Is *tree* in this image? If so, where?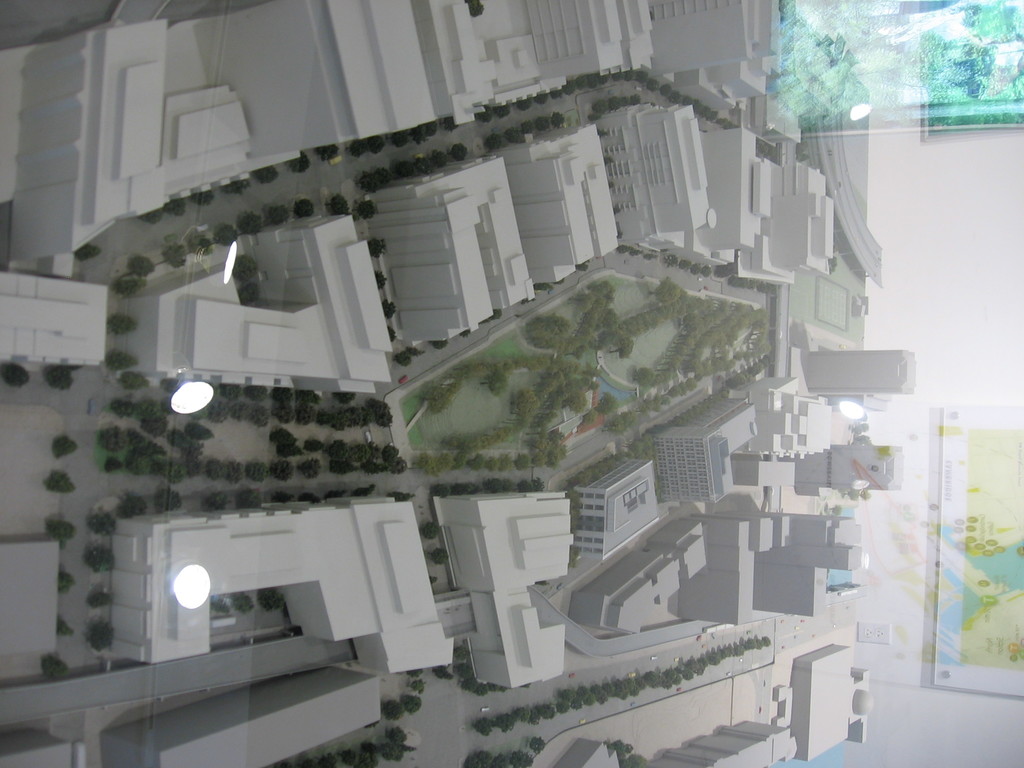
Yes, at l=430, t=342, r=449, b=349.
